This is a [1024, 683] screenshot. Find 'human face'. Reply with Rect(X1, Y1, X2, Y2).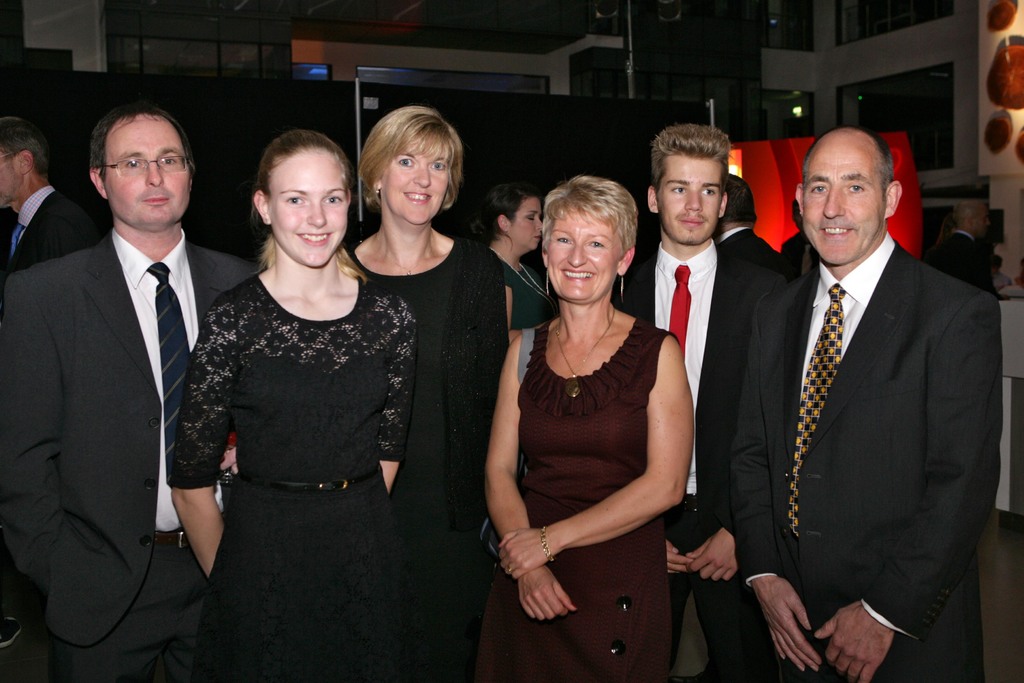
Rect(544, 204, 619, 304).
